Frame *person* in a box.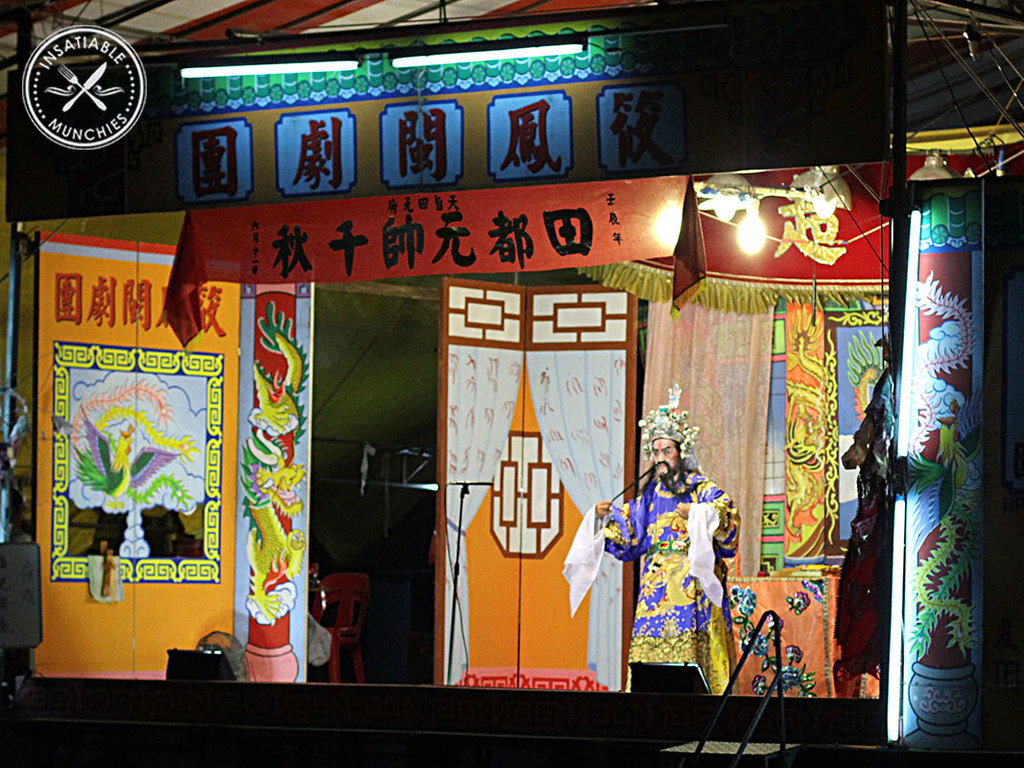
bbox=[617, 409, 723, 676].
